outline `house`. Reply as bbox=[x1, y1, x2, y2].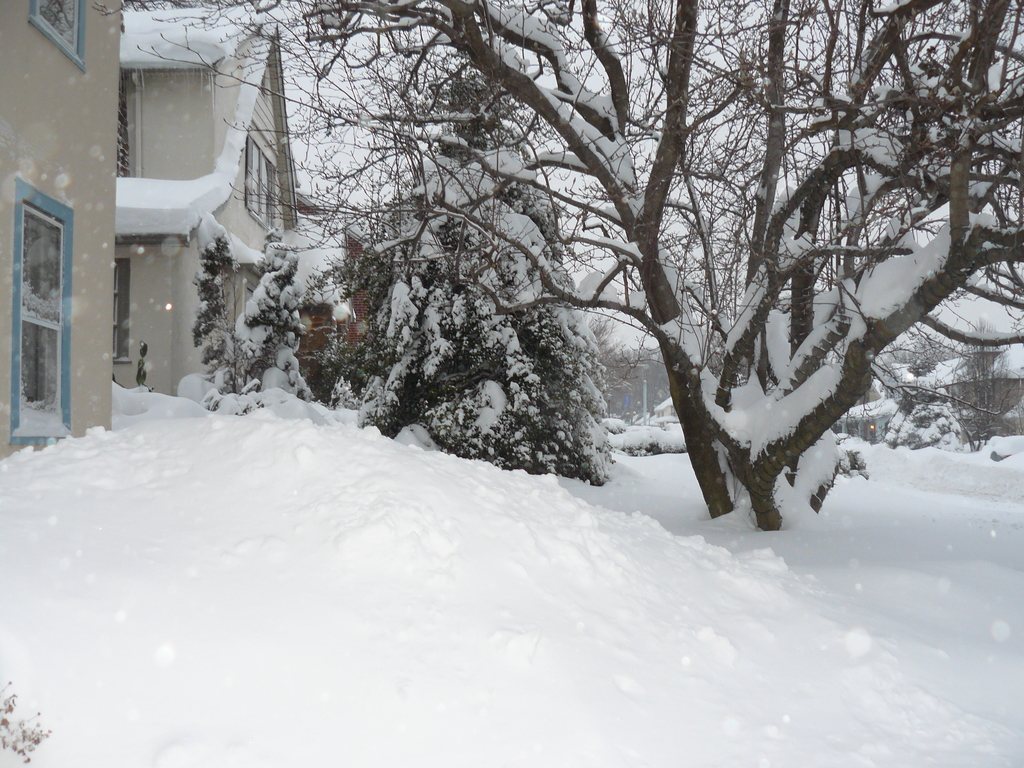
bbox=[115, 22, 296, 396].
